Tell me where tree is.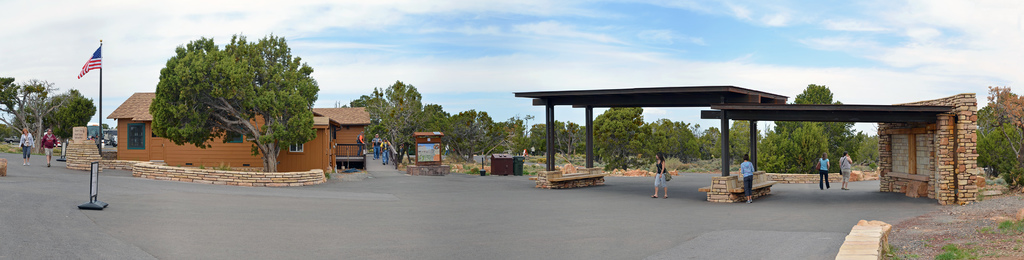
tree is at {"left": 0, "top": 72, "right": 98, "bottom": 152}.
